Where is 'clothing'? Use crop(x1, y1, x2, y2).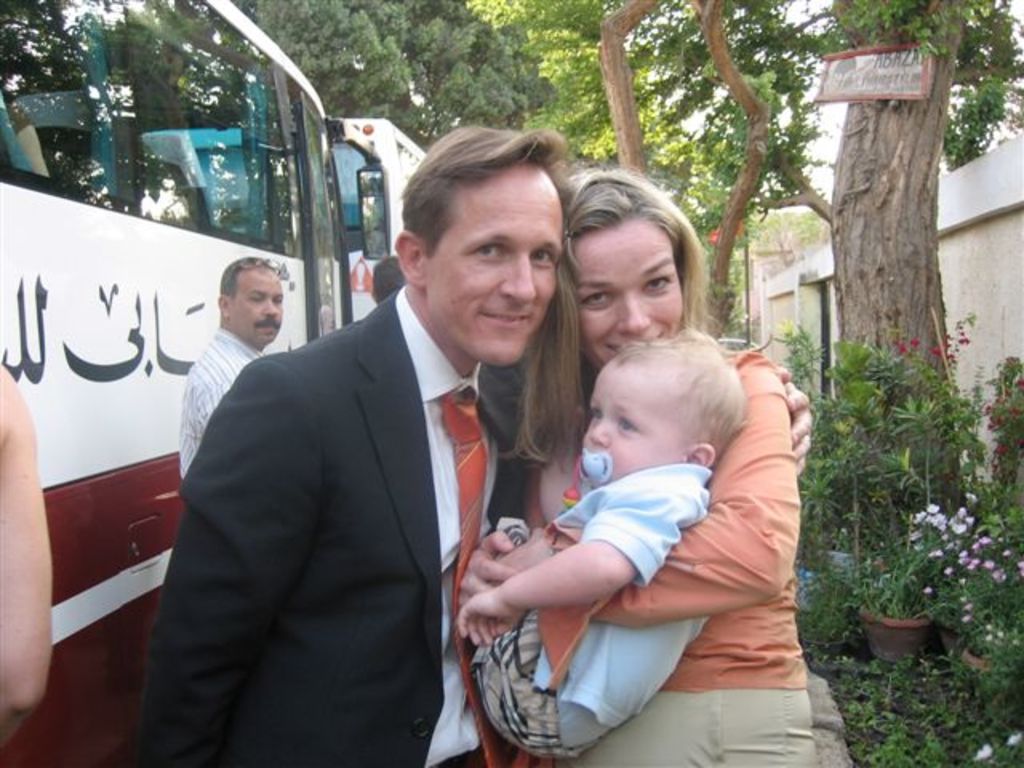
crop(179, 326, 248, 483).
